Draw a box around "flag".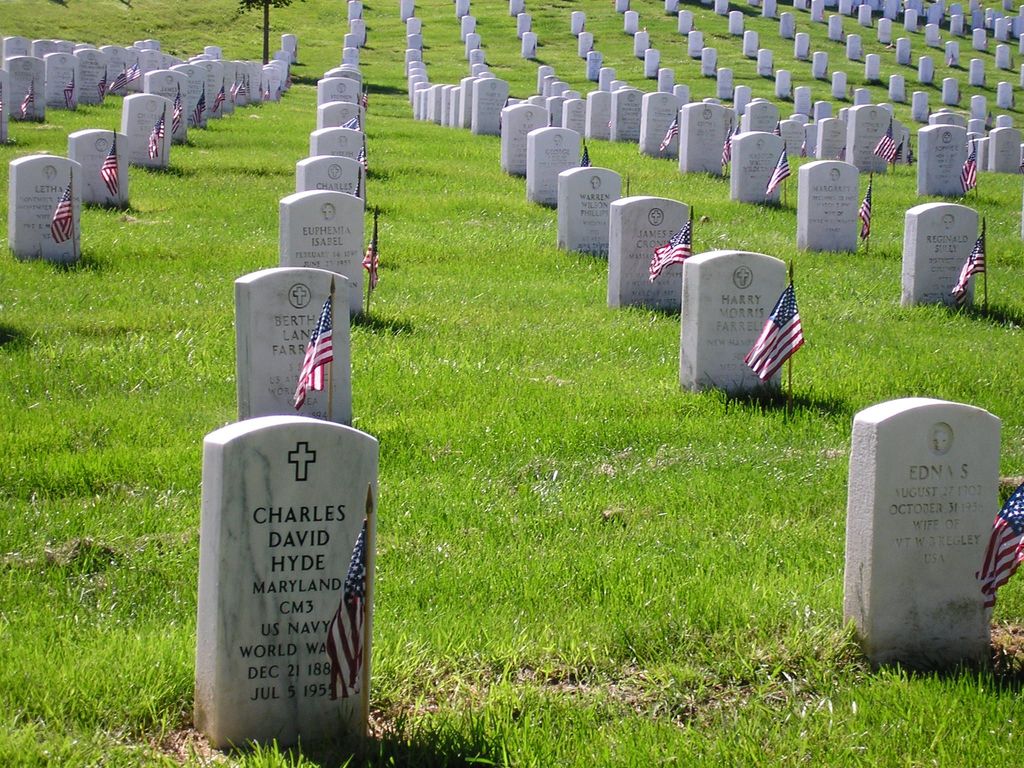
x1=147, y1=110, x2=166, y2=158.
